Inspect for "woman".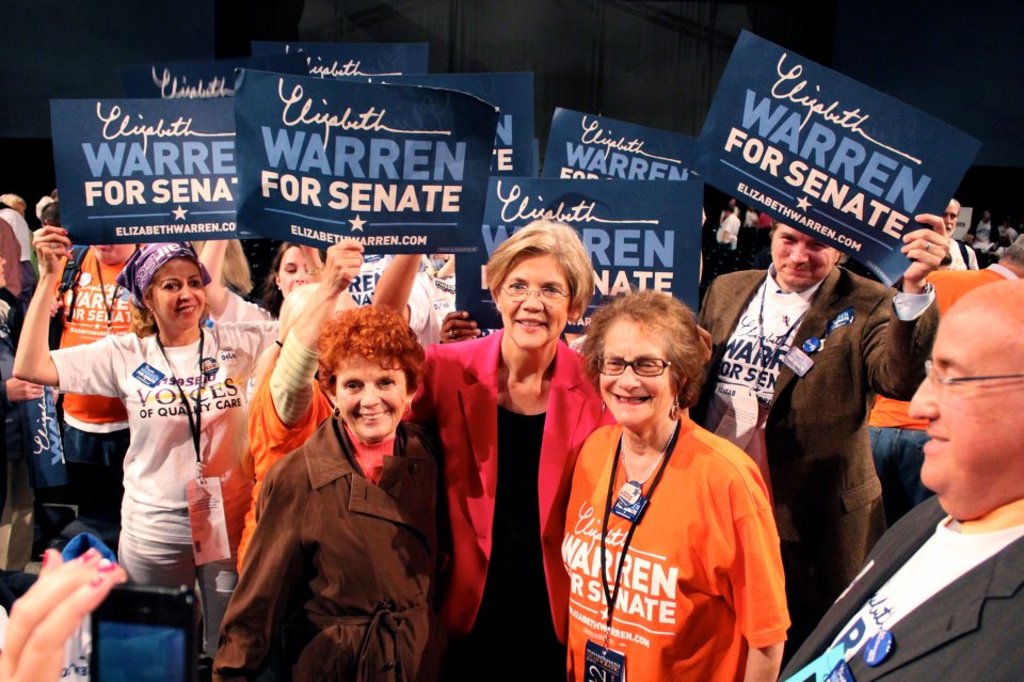
Inspection: 540 284 788 681.
